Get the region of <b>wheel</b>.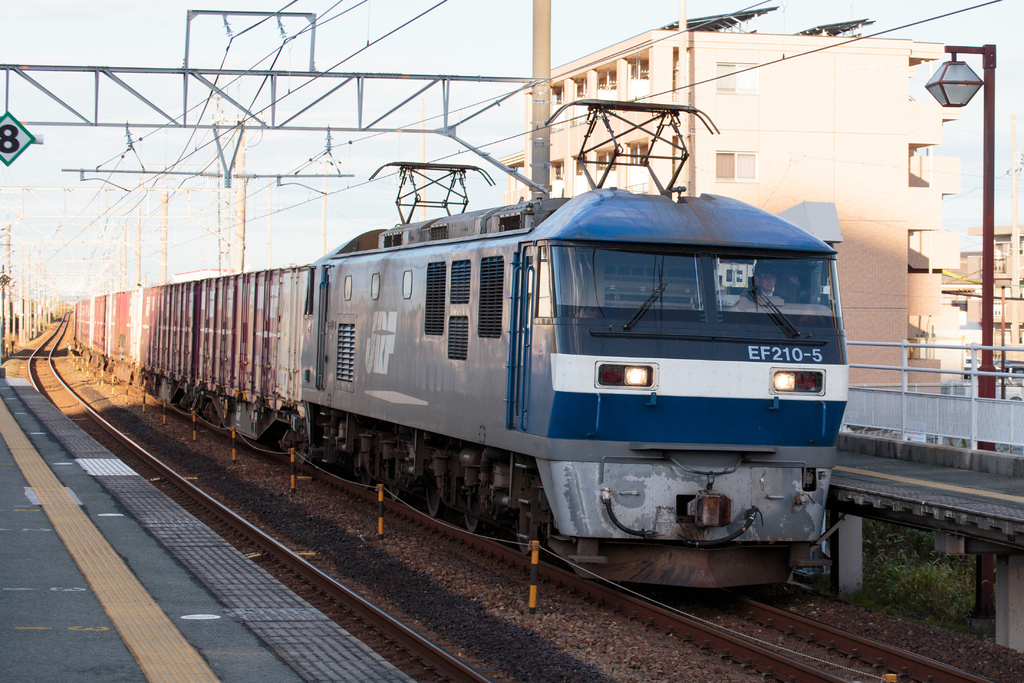
381 461 404 498.
